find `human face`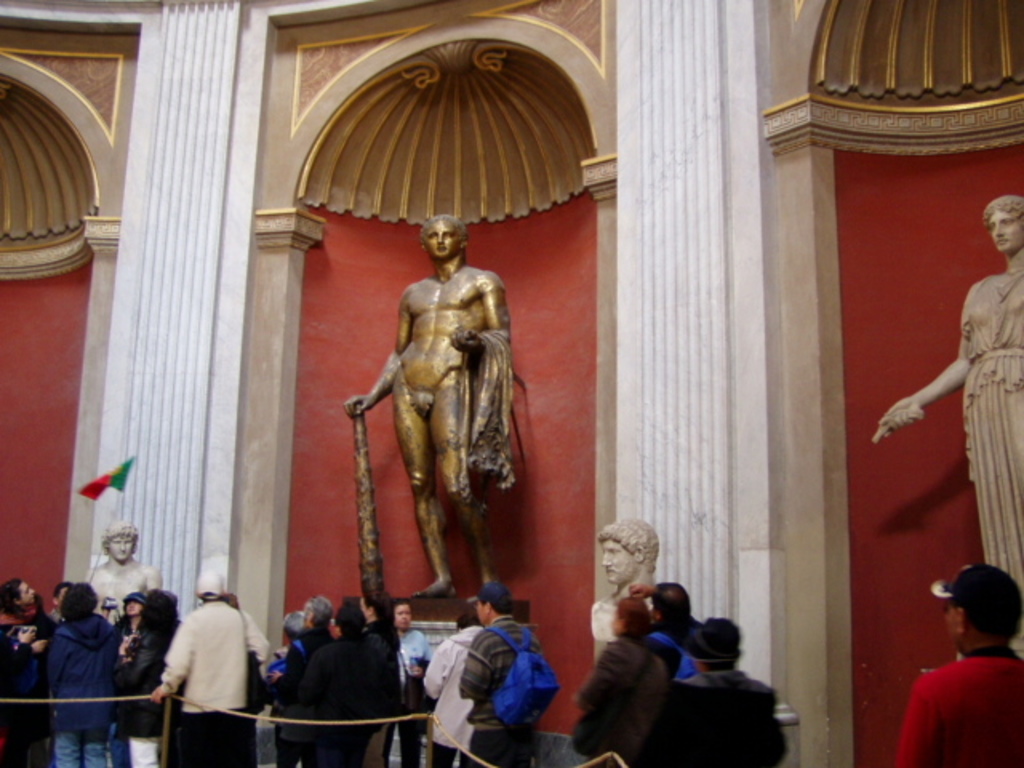
{"x1": 598, "y1": 539, "x2": 637, "y2": 582}
